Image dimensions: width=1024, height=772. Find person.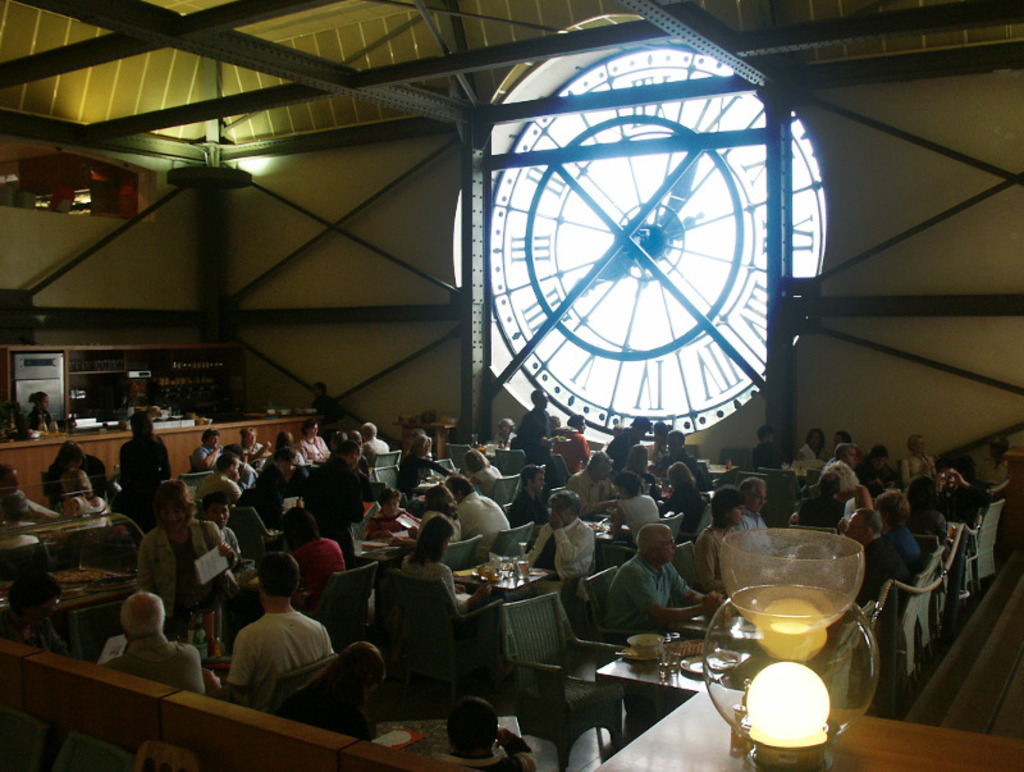
detection(371, 487, 410, 529).
